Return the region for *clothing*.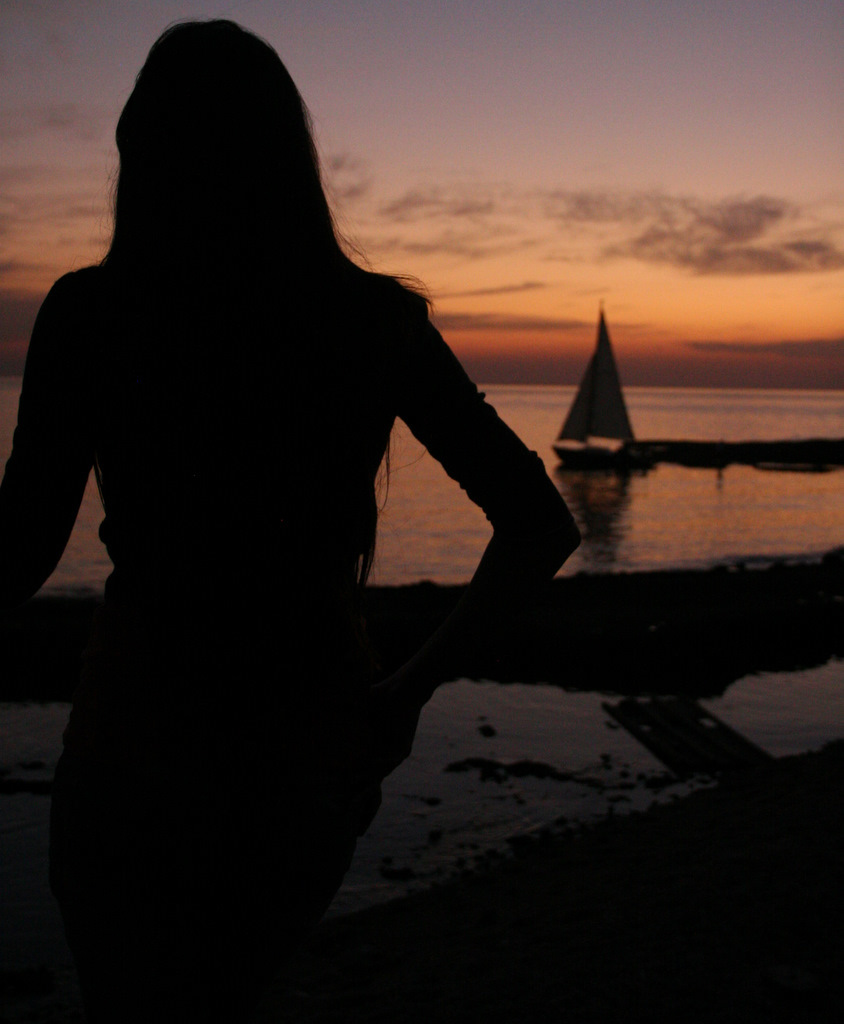
x1=10 y1=25 x2=619 y2=909.
